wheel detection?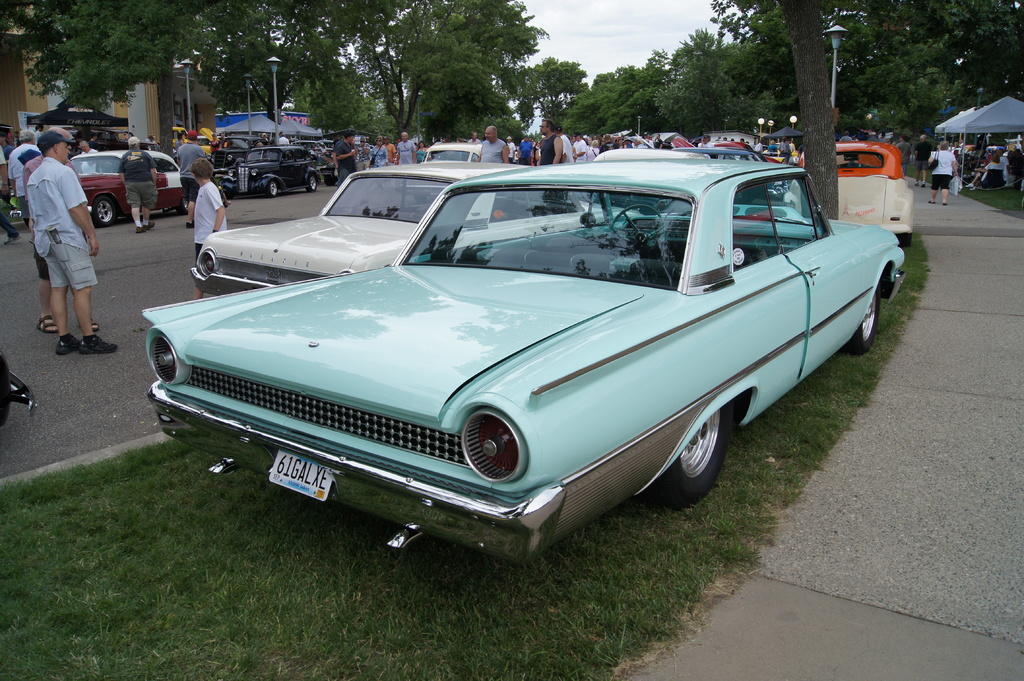
842,282,881,353
